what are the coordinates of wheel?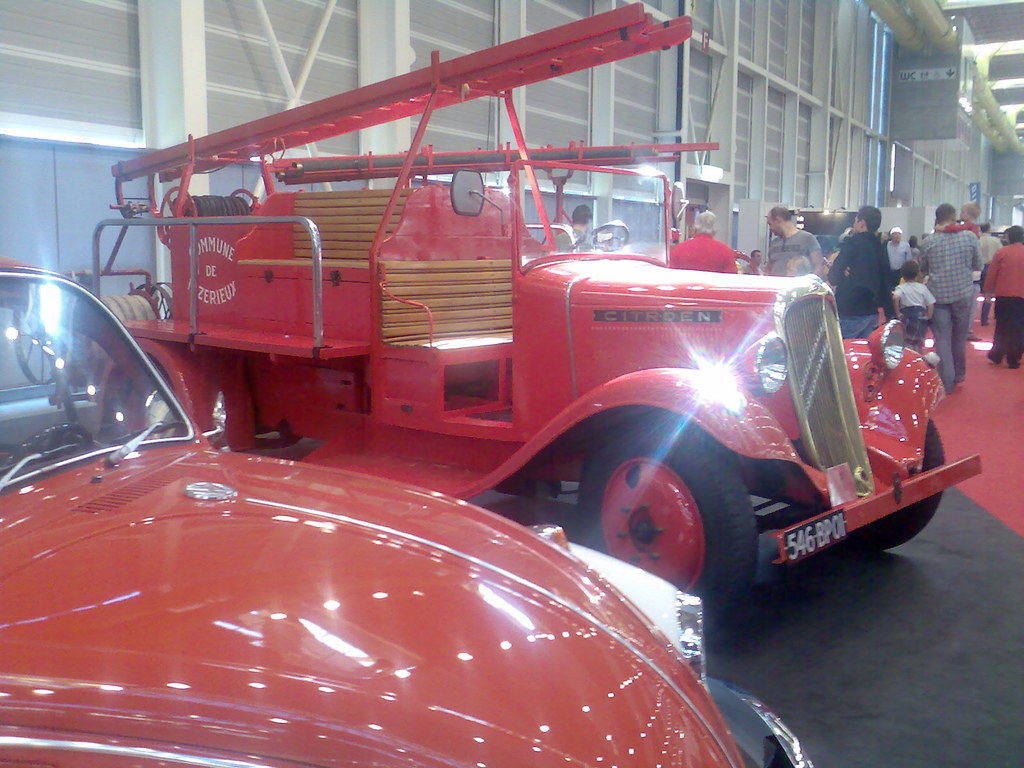
<region>789, 420, 948, 553</region>.
